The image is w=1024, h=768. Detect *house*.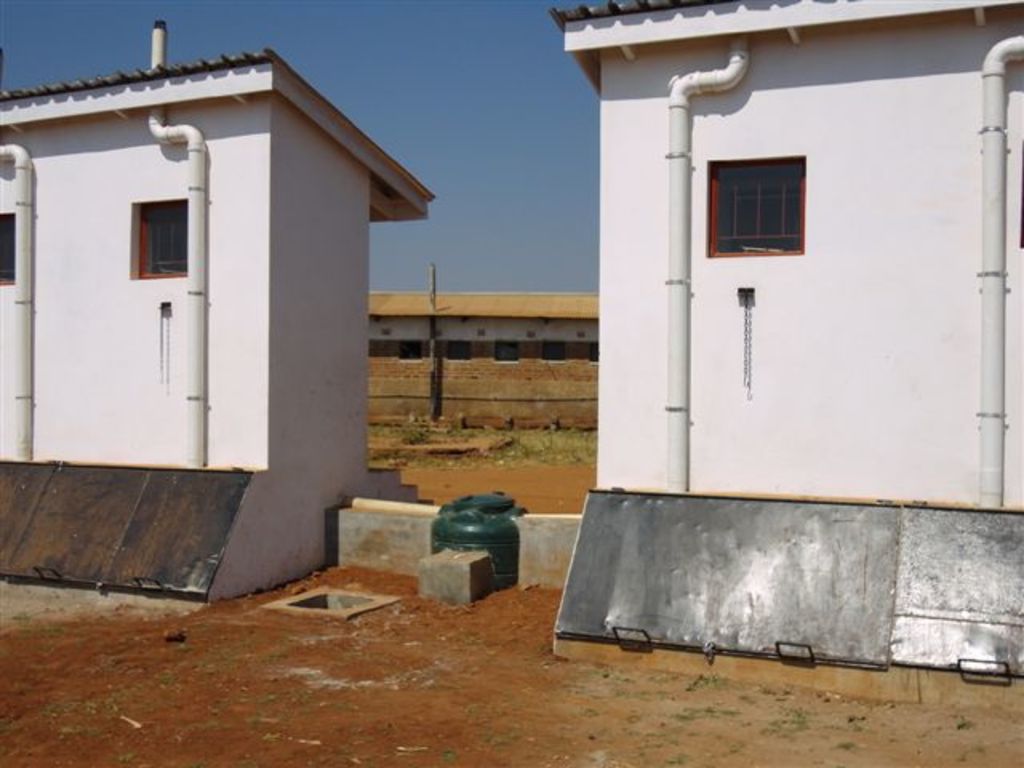
Detection: (x1=381, y1=0, x2=1021, y2=653).
